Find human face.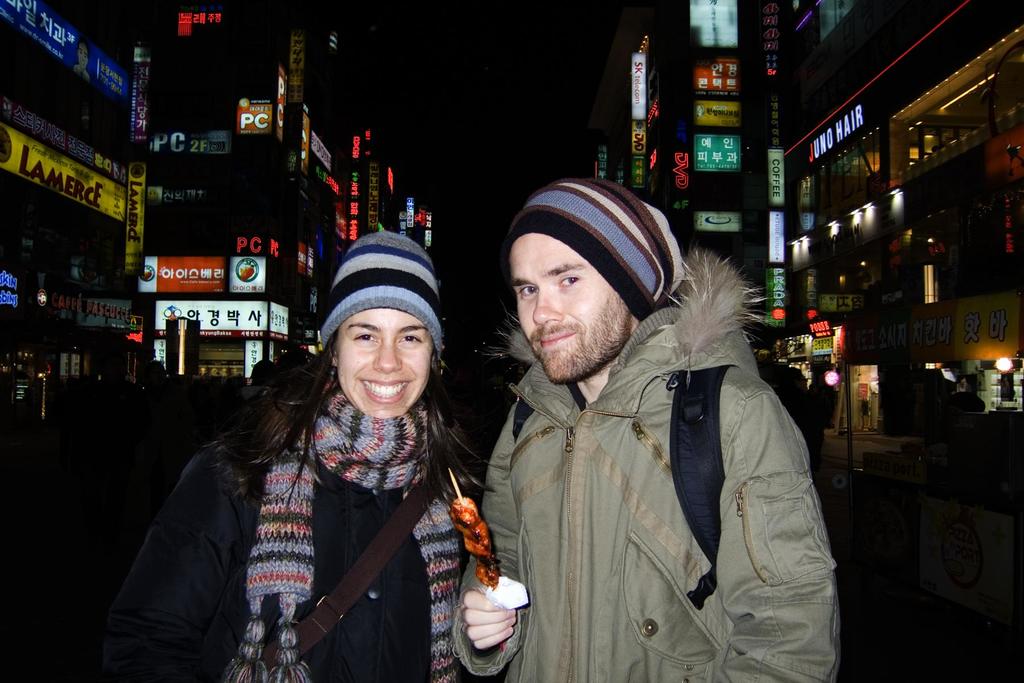
Rect(330, 303, 433, 425).
